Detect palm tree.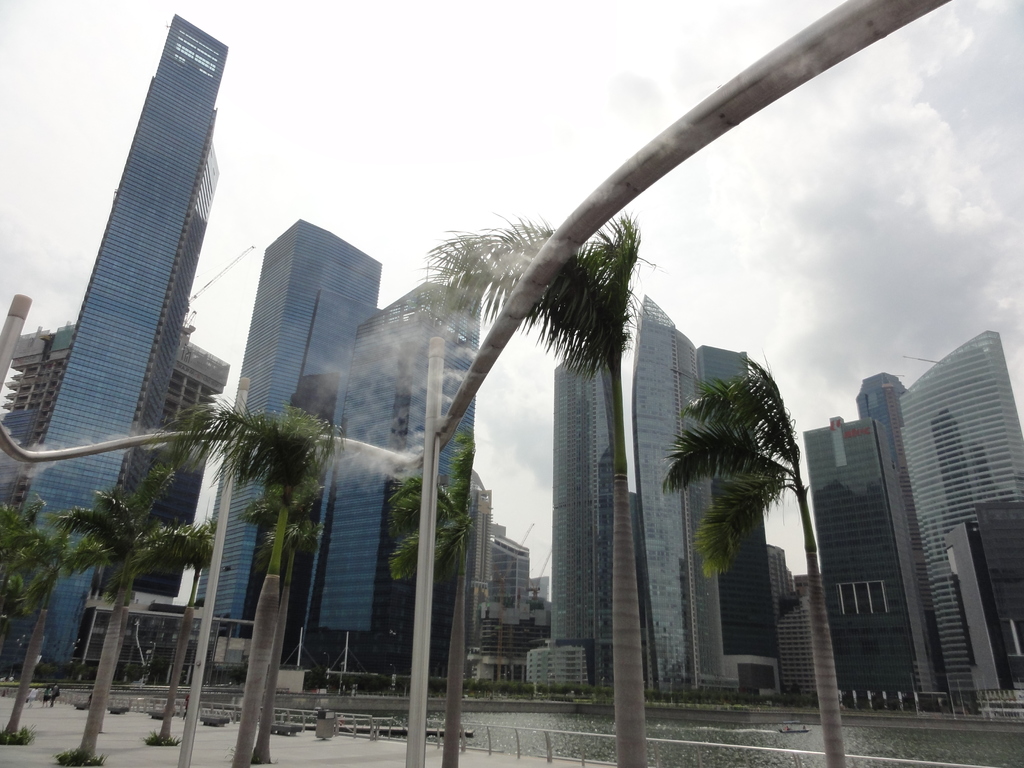
Detected at box(388, 433, 479, 767).
